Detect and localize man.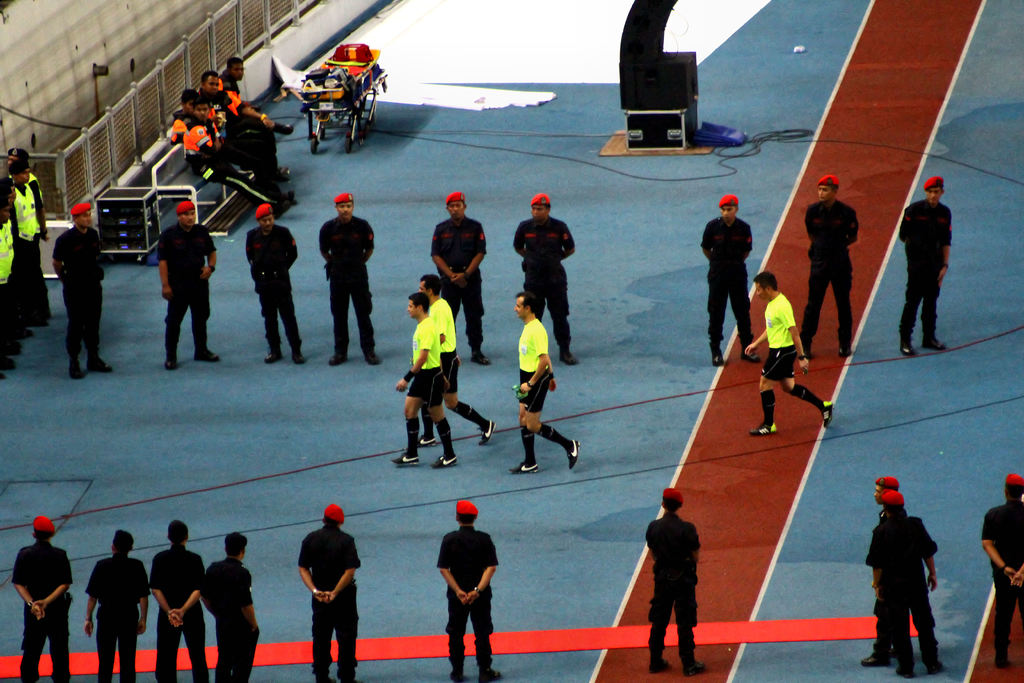
Localized at [left=515, top=194, right=577, bottom=359].
